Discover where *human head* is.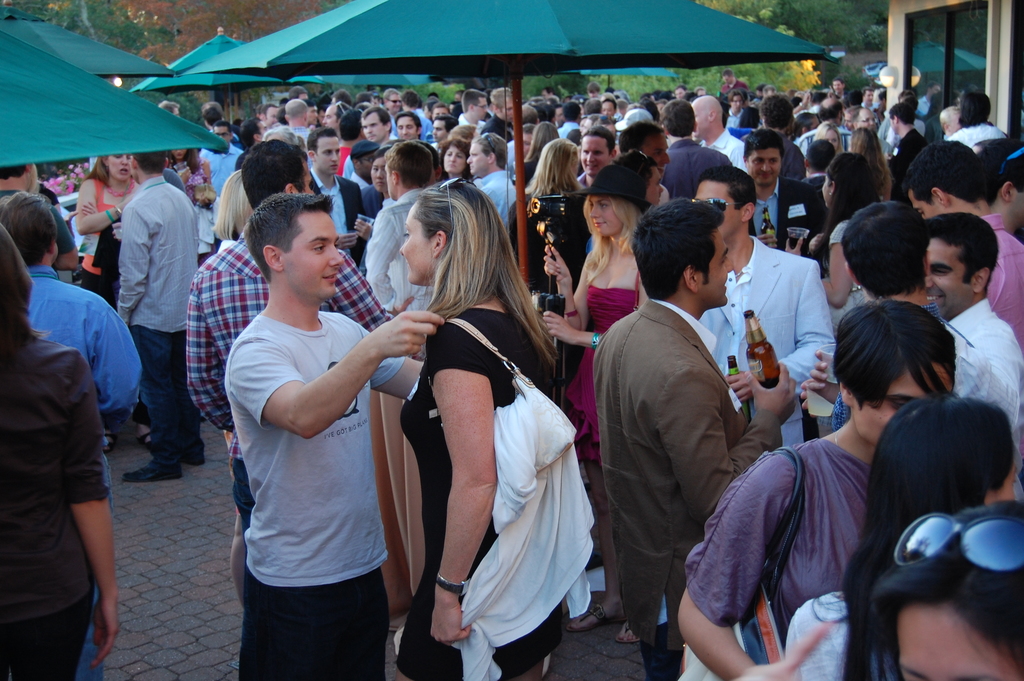
Discovered at <box>888,101,915,135</box>.
